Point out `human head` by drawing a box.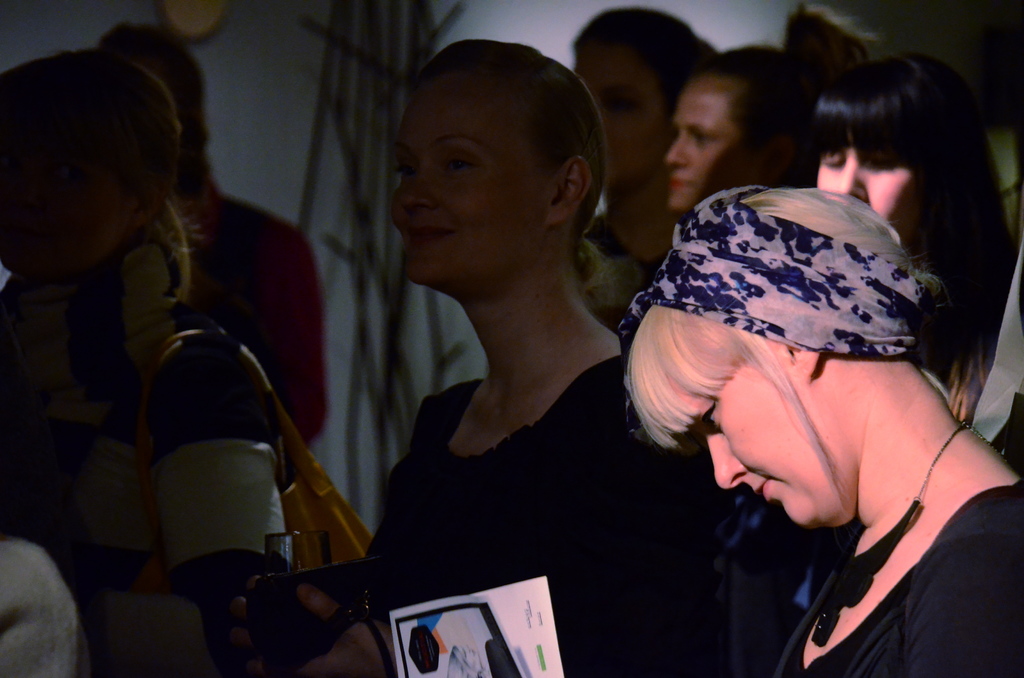
detection(624, 186, 916, 524).
